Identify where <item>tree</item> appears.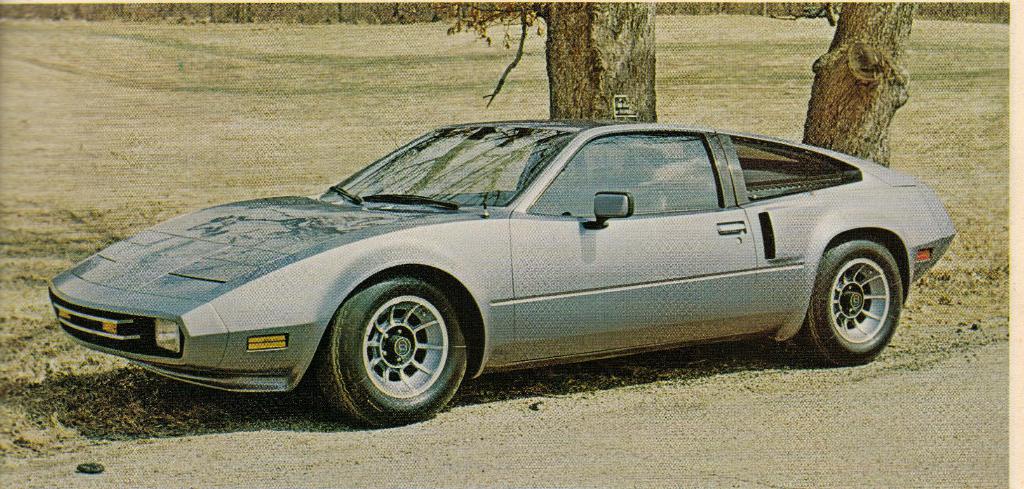
Appears at <bbox>795, 8, 940, 140</bbox>.
